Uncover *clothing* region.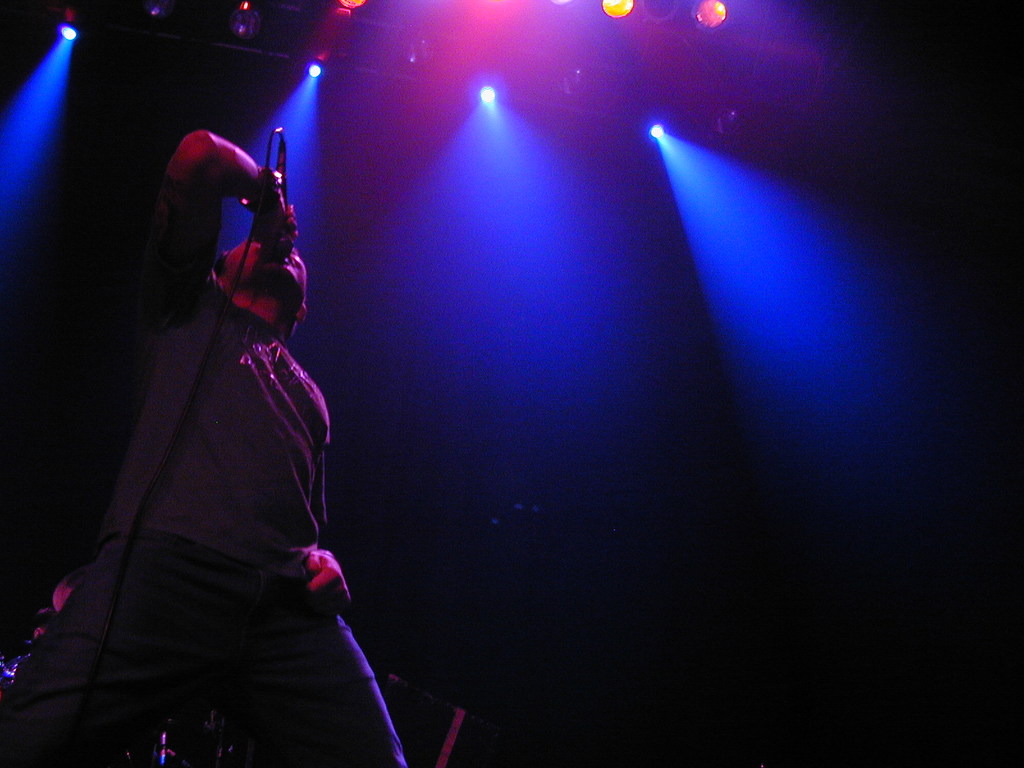
Uncovered: x1=0, y1=175, x2=411, y2=767.
